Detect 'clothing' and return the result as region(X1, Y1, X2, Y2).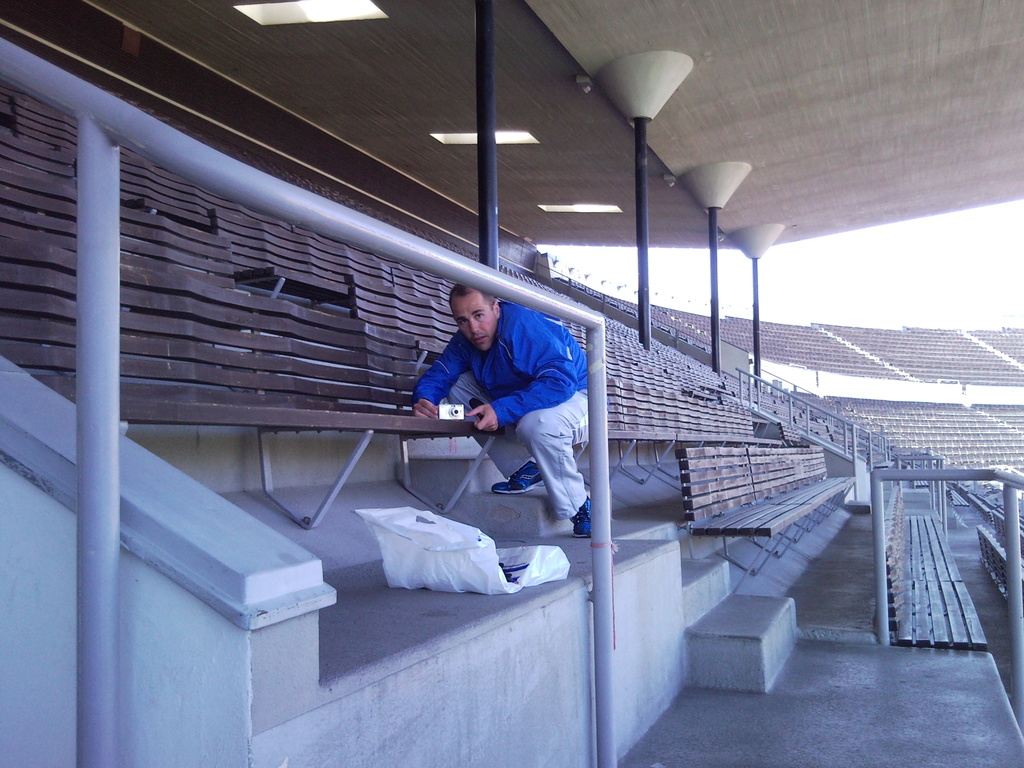
region(387, 261, 596, 516).
